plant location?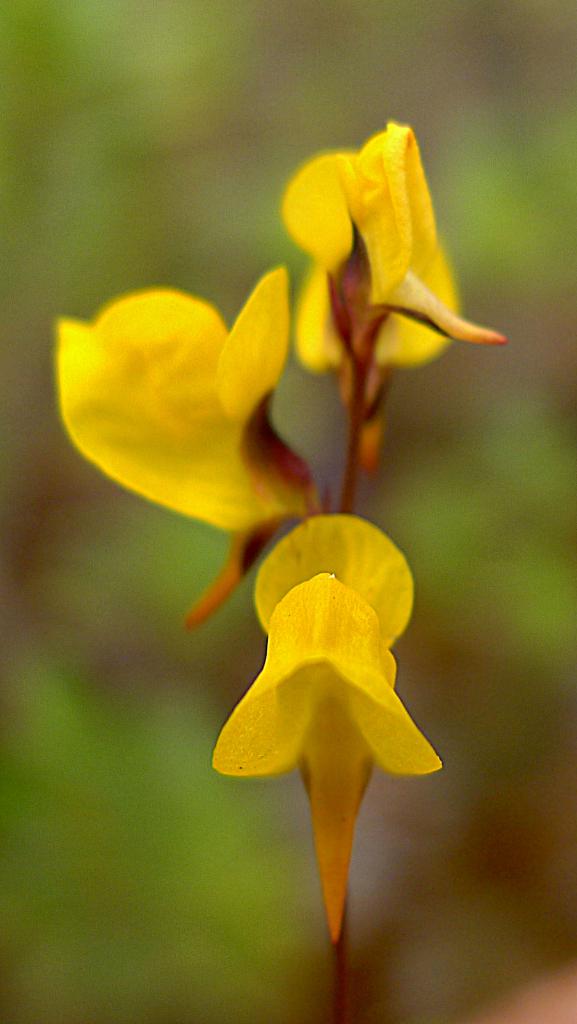
crop(67, 68, 559, 766)
